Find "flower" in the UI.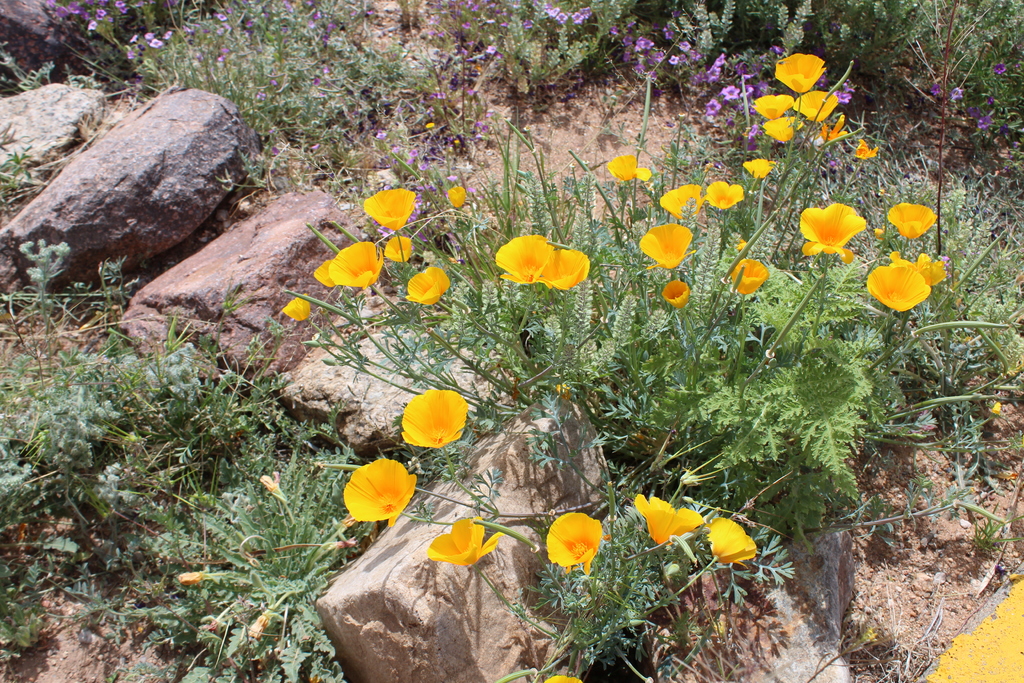
UI element at <region>889, 249, 951, 289</region>.
